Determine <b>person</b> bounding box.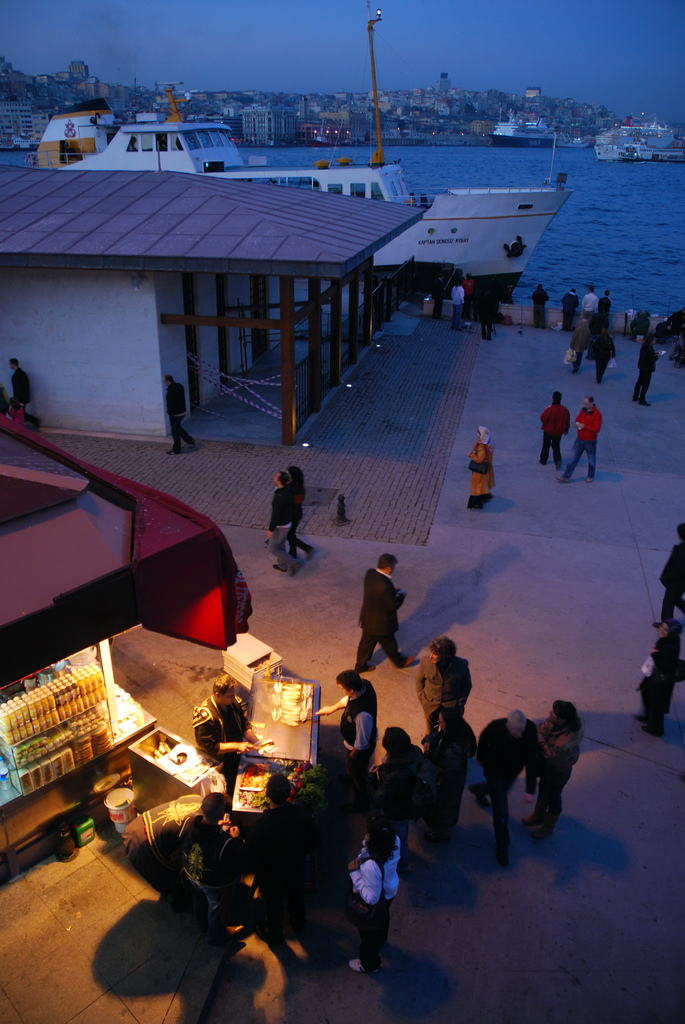
Determined: (left=573, top=328, right=580, bottom=366).
